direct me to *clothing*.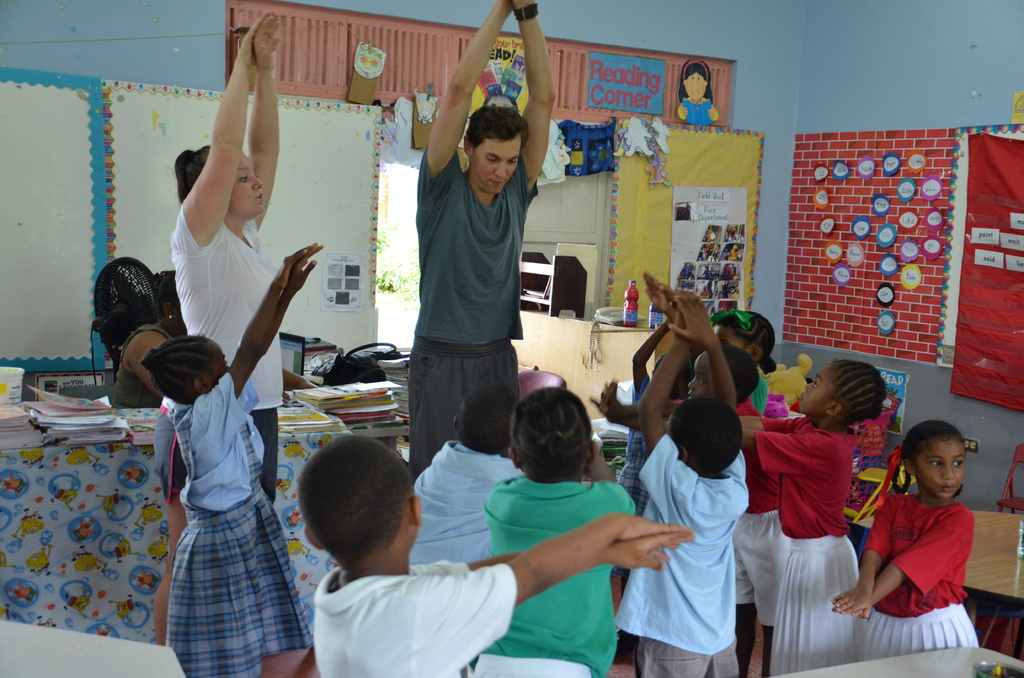
Direction: 751,362,780,411.
